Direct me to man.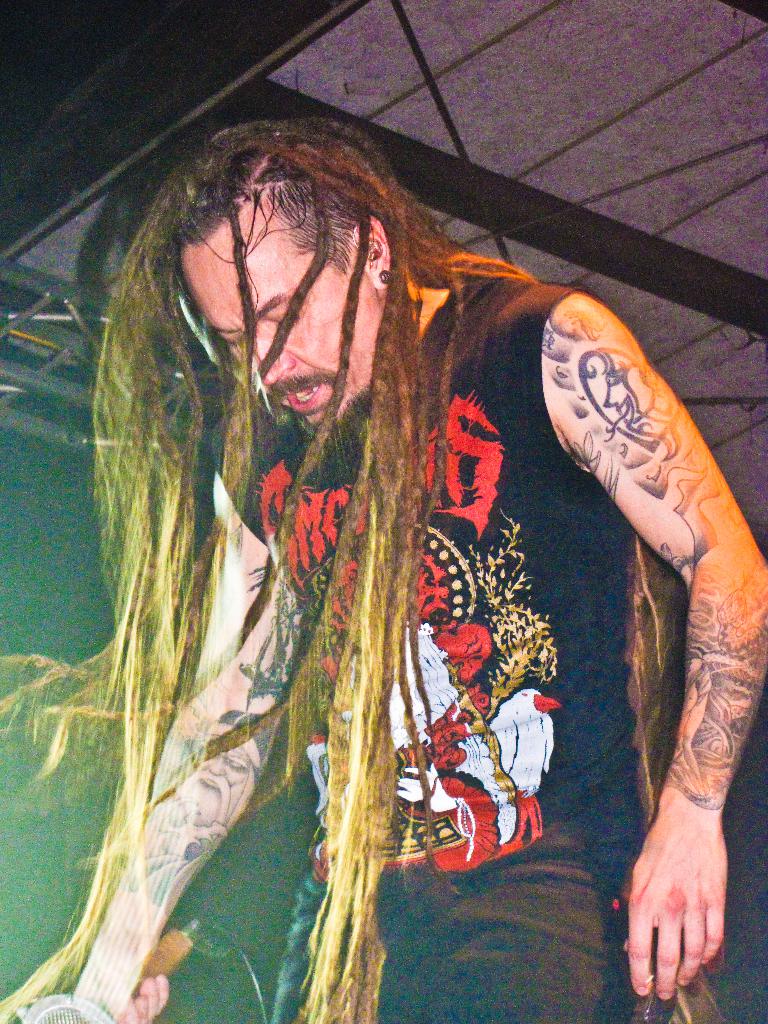
Direction: select_region(98, 138, 744, 1023).
